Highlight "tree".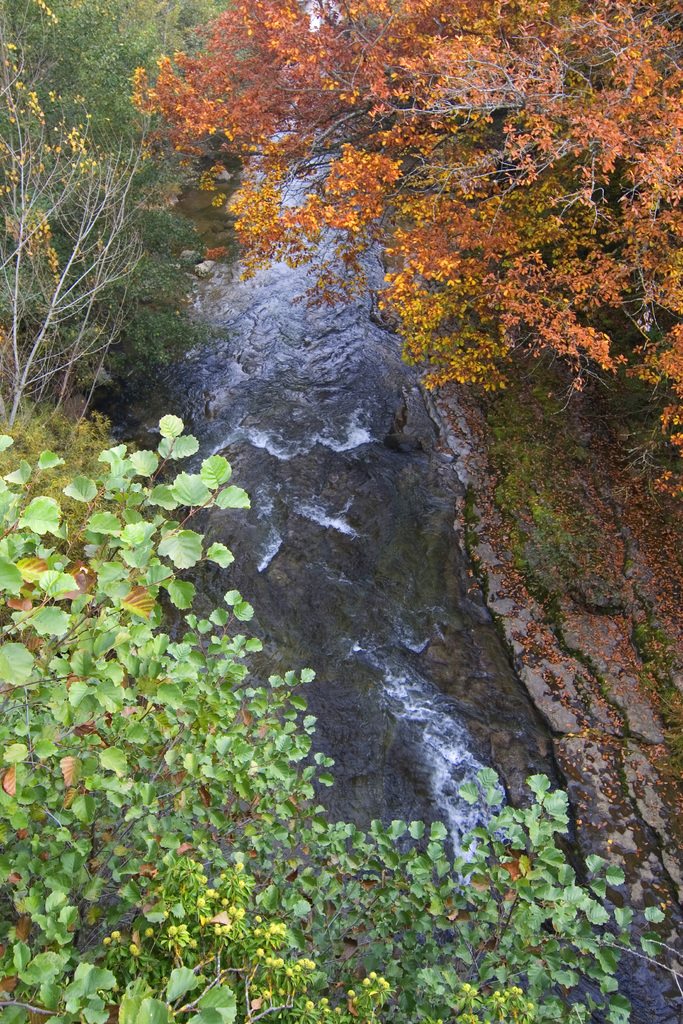
Highlighted region: [0, 0, 298, 402].
